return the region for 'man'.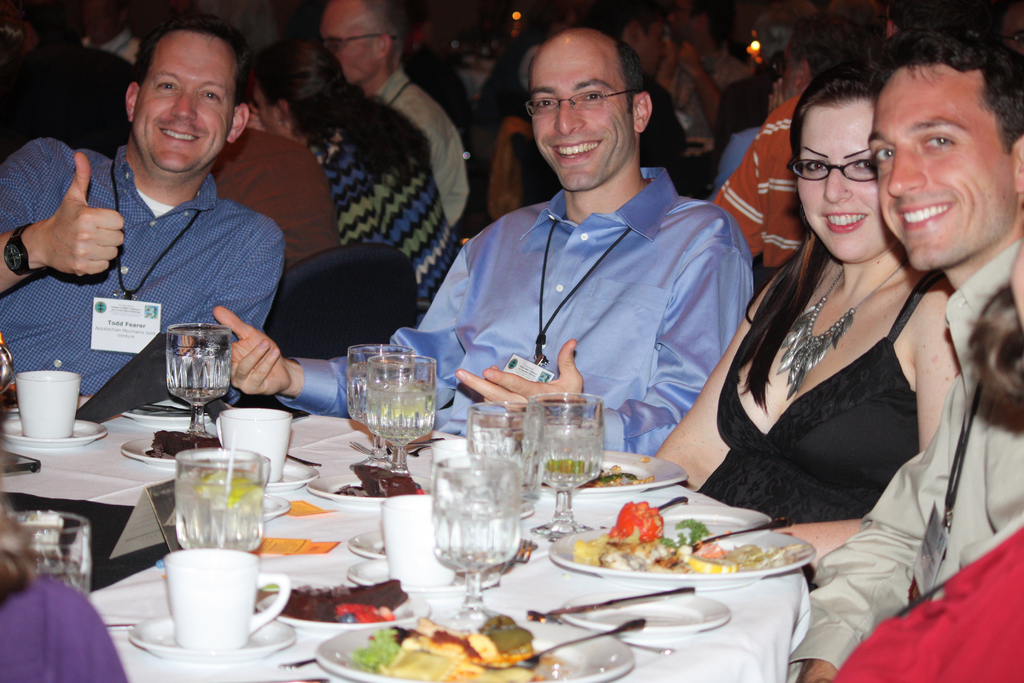
bbox=[710, 11, 874, 286].
